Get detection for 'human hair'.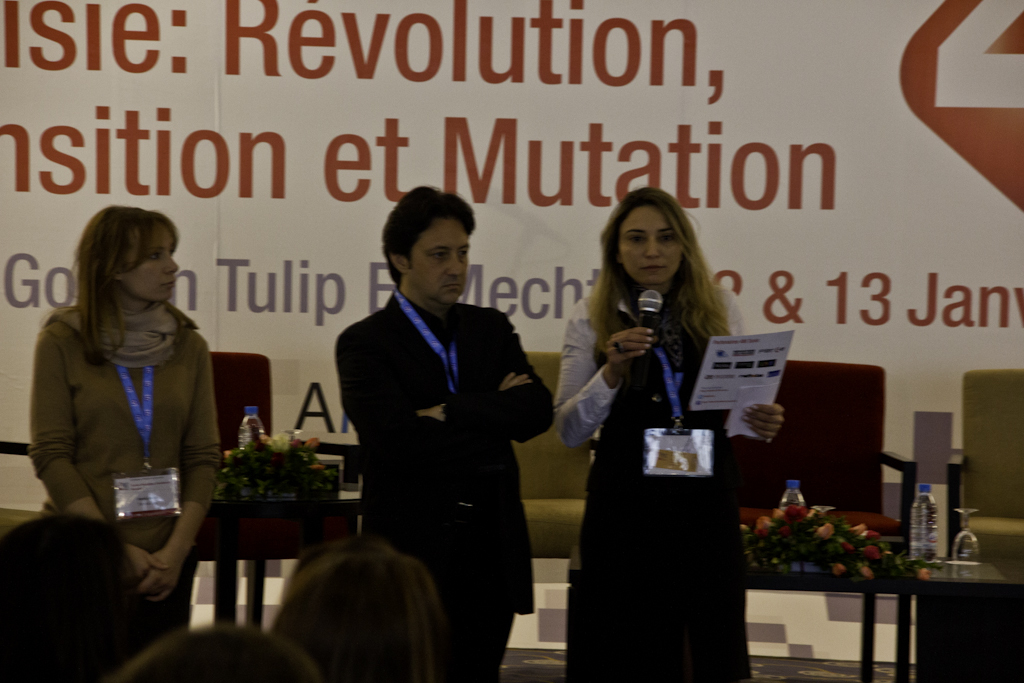
Detection: x1=279 y1=531 x2=452 y2=682.
